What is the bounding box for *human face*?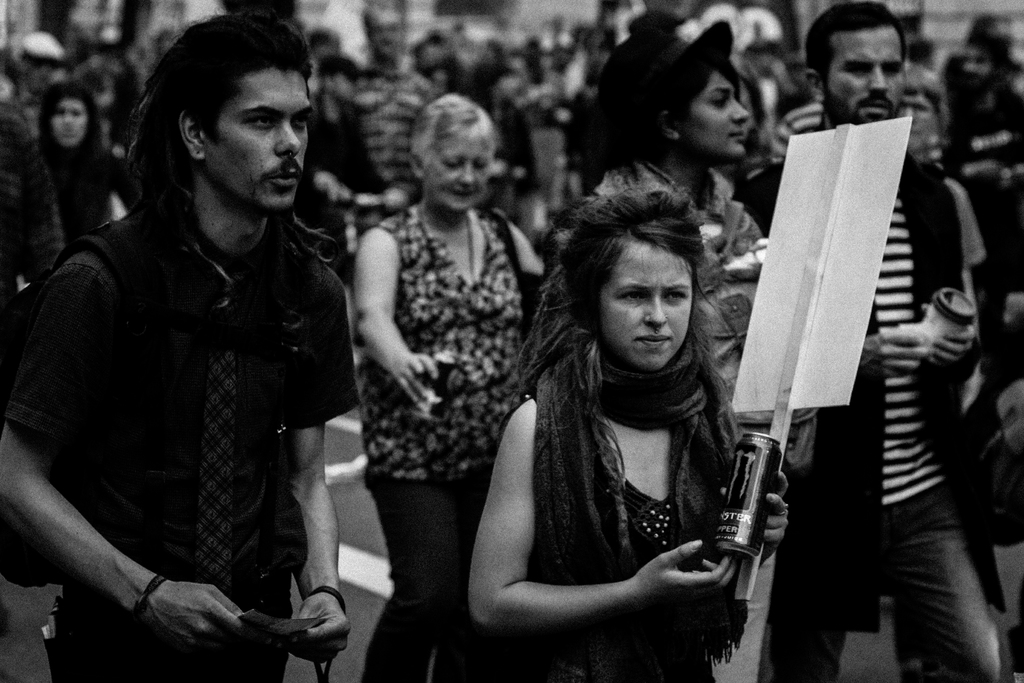
427 117 497 215.
